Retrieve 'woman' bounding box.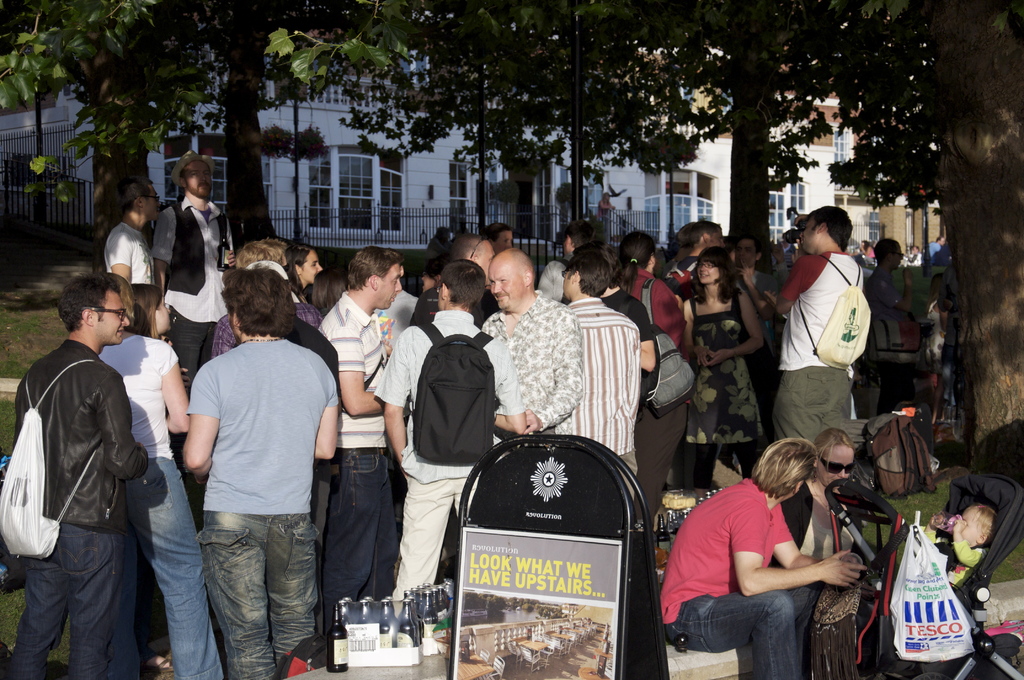
Bounding box: l=479, t=219, r=515, b=252.
